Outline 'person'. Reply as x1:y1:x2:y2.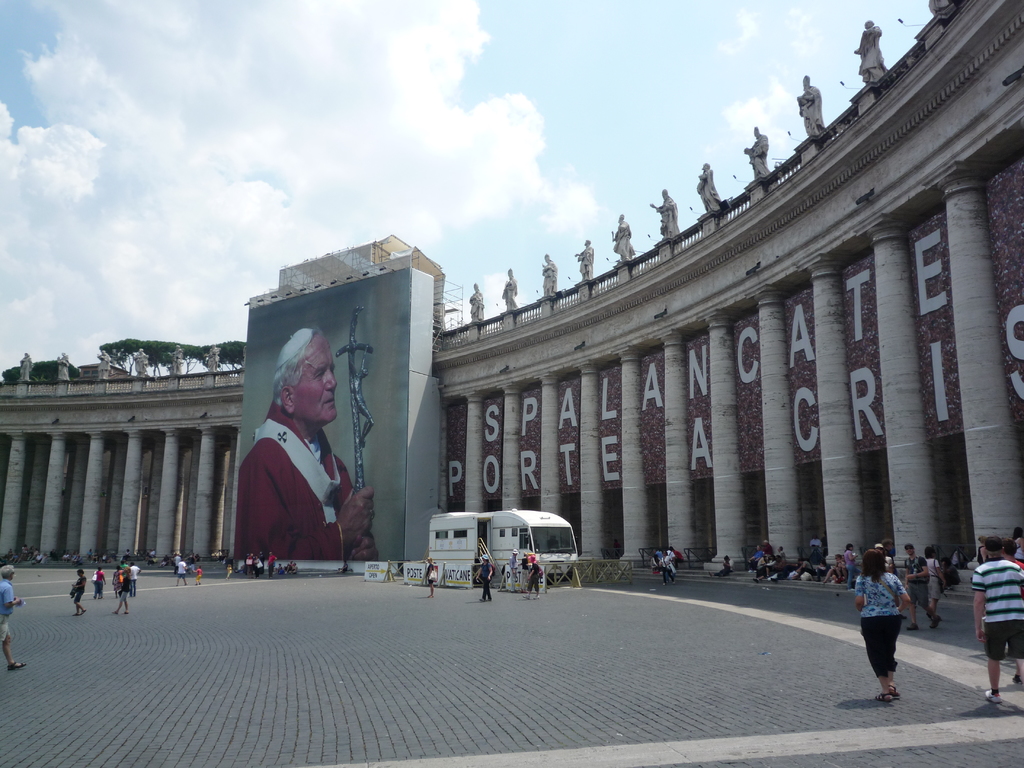
190:564:202:584.
